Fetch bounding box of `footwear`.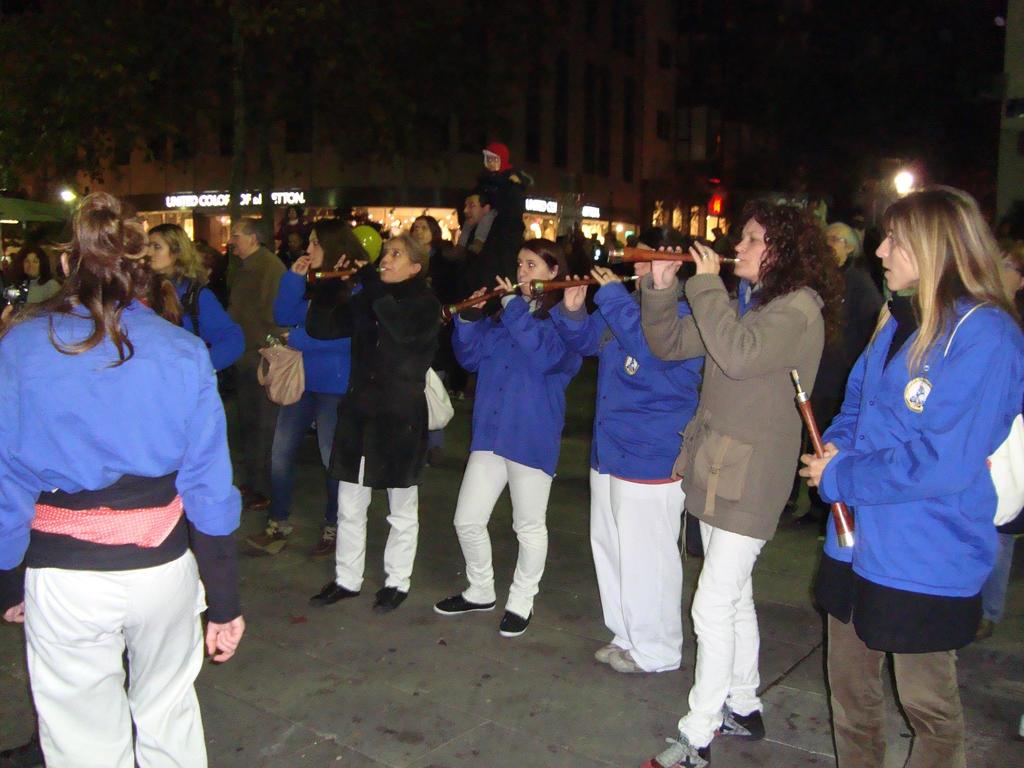
Bbox: (792,507,827,528).
